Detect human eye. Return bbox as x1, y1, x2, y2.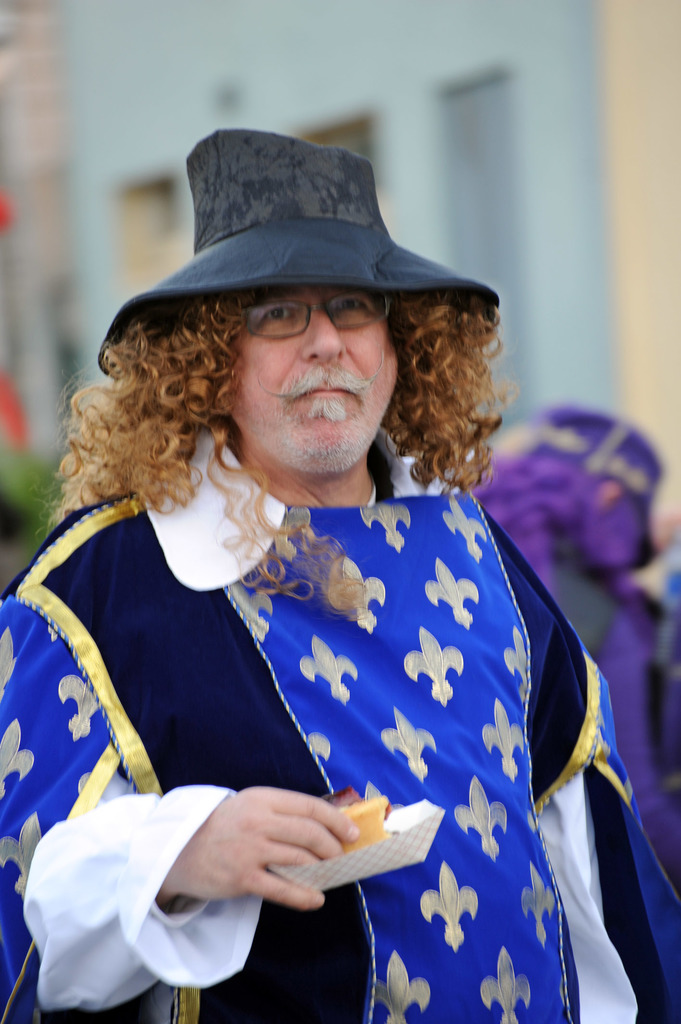
326, 287, 371, 316.
